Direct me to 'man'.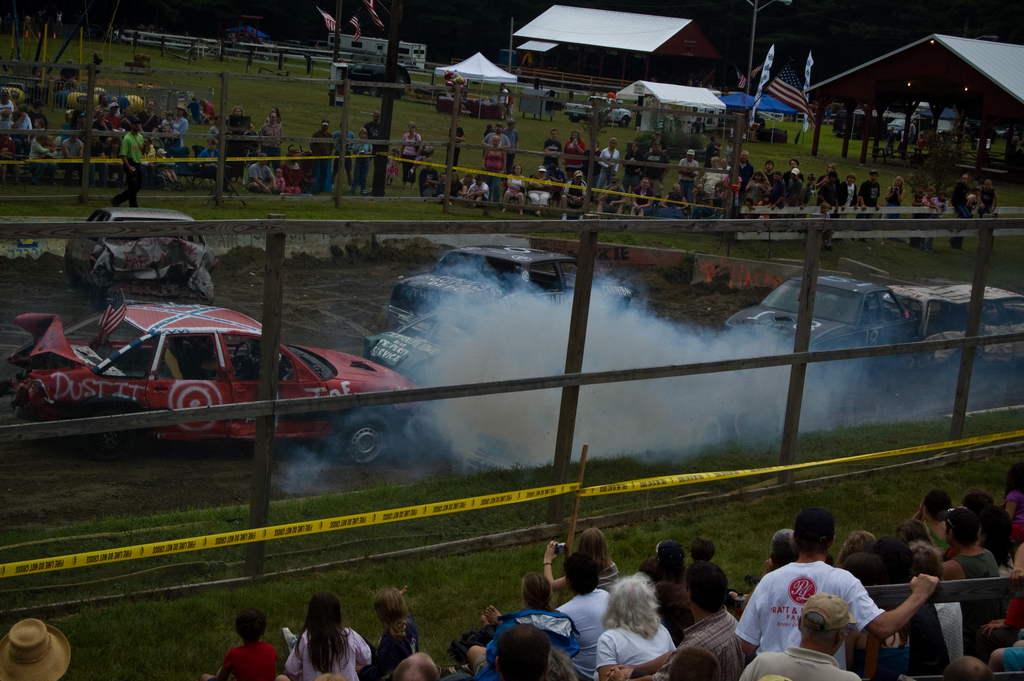
Direction: BBox(61, 132, 84, 186).
